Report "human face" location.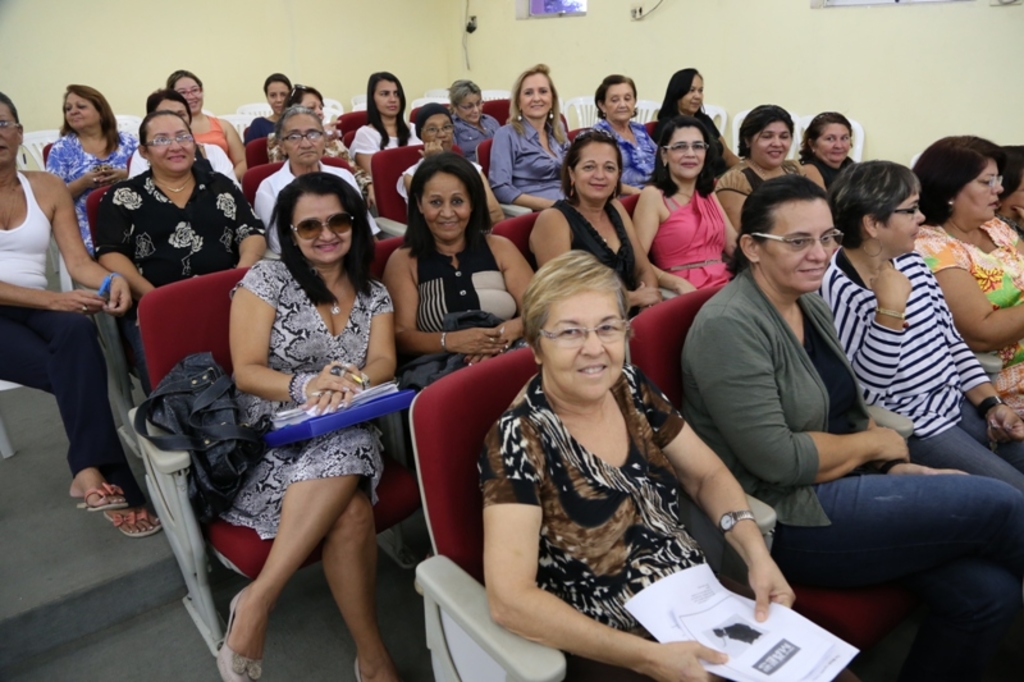
Report: [522, 75, 556, 113].
